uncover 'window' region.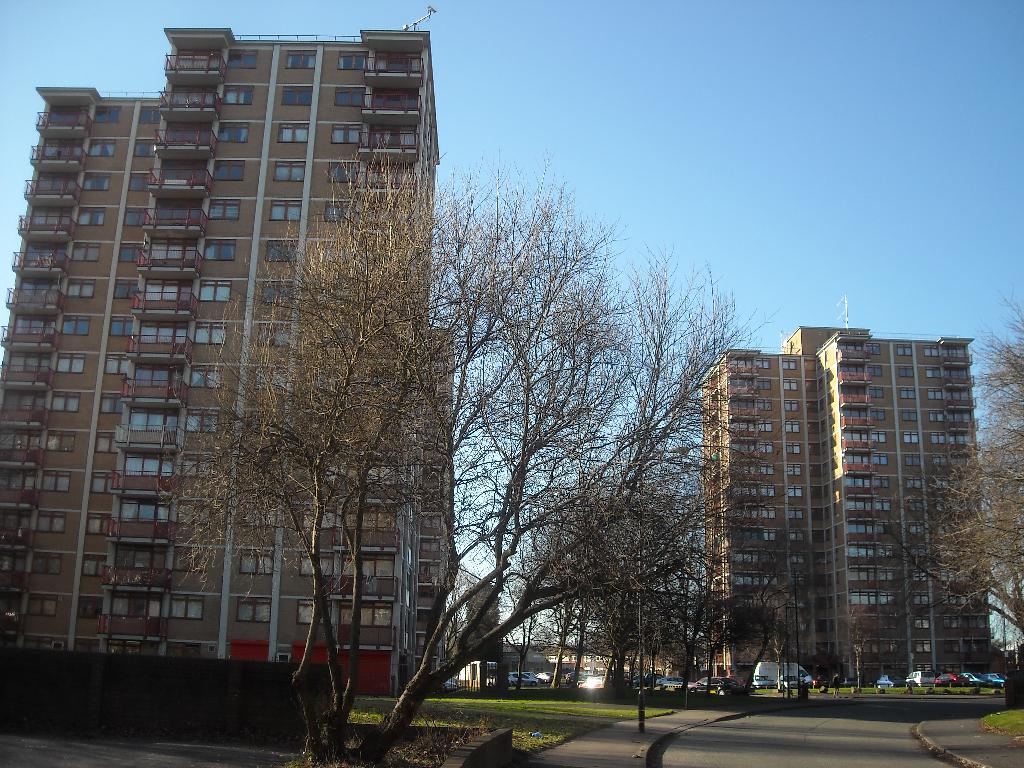
Uncovered: bbox=[328, 79, 370, 110].
